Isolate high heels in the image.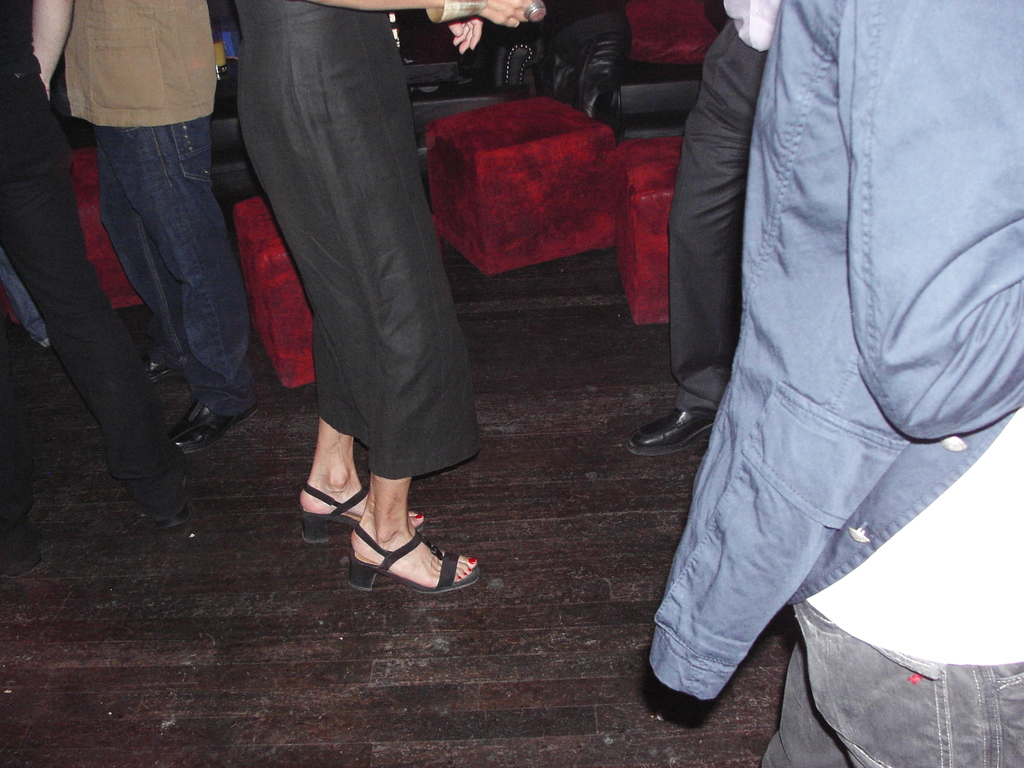
Isolated region: 307/471/476/602.
